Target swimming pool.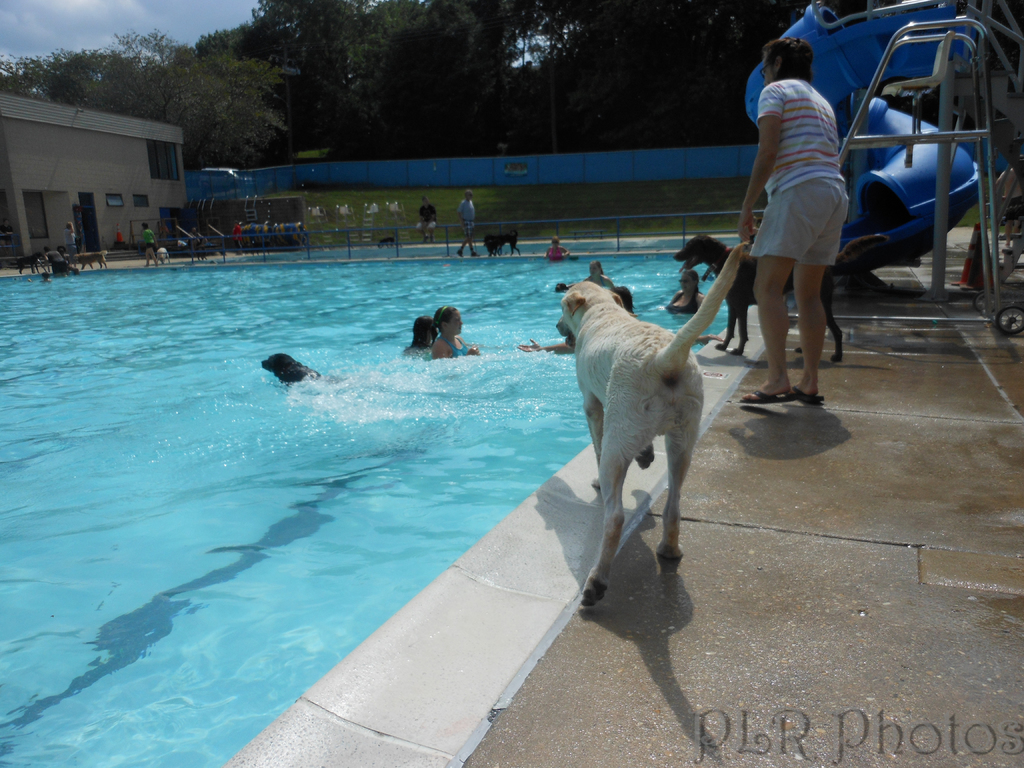
Target region: [x1=18, y1=239, x2=825, y2=767].
